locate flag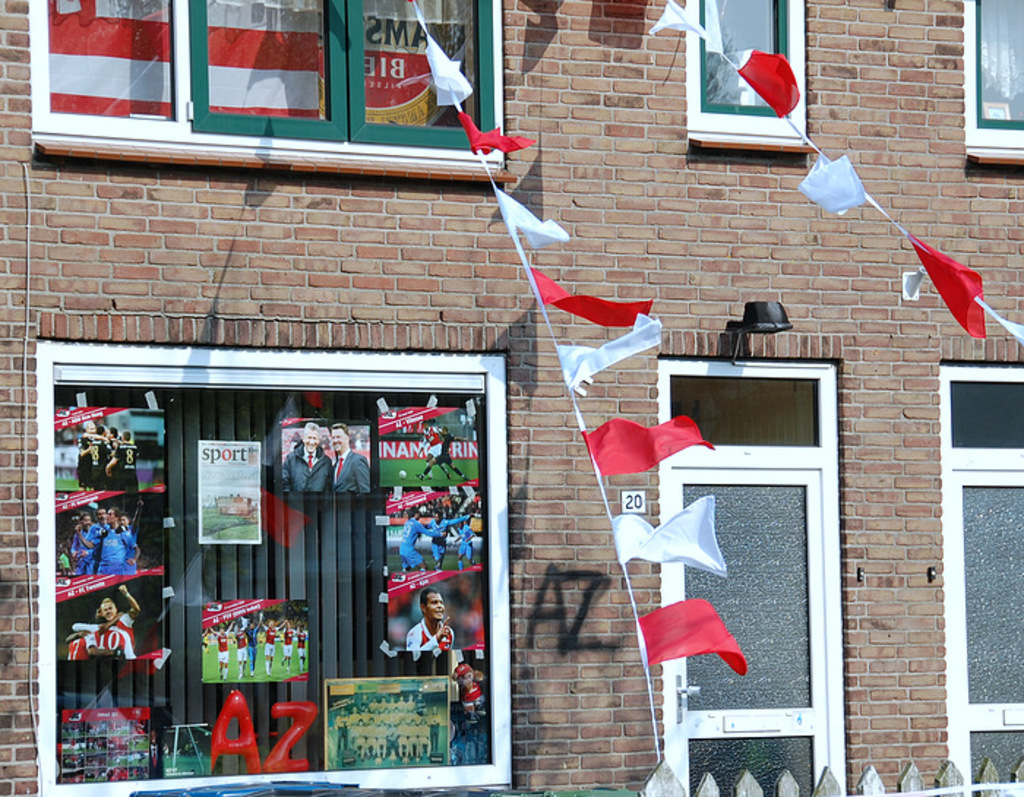
<region>645, 597, 758, 695</region>
